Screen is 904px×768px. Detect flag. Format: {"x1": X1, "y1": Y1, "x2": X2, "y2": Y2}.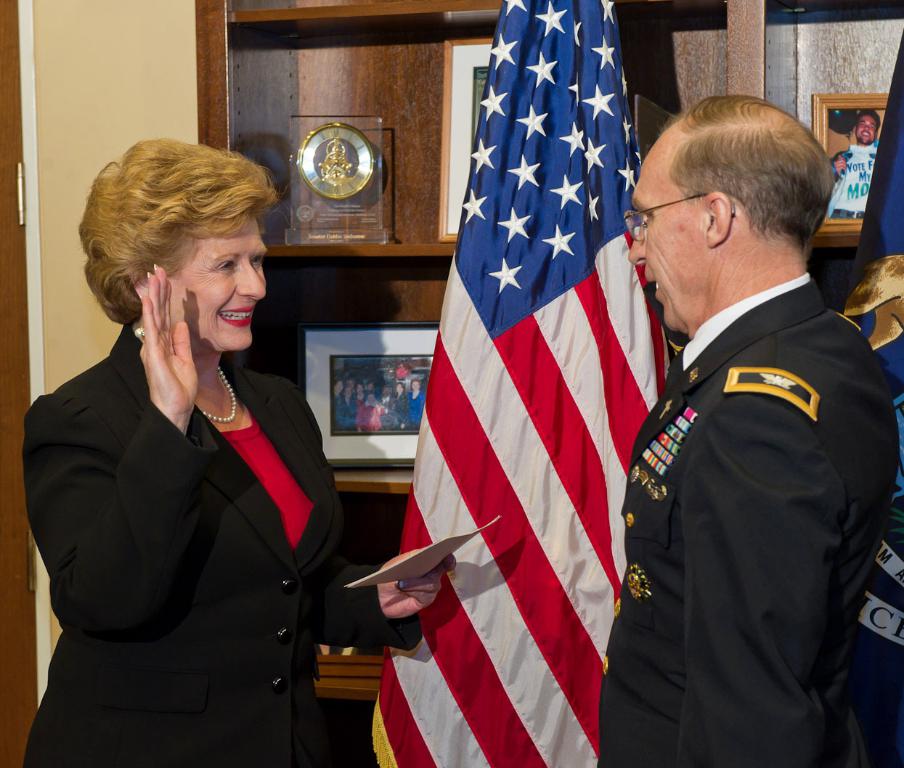
{"x1": 388, "y1": 13, "x2": 633, "y2": 767}.
